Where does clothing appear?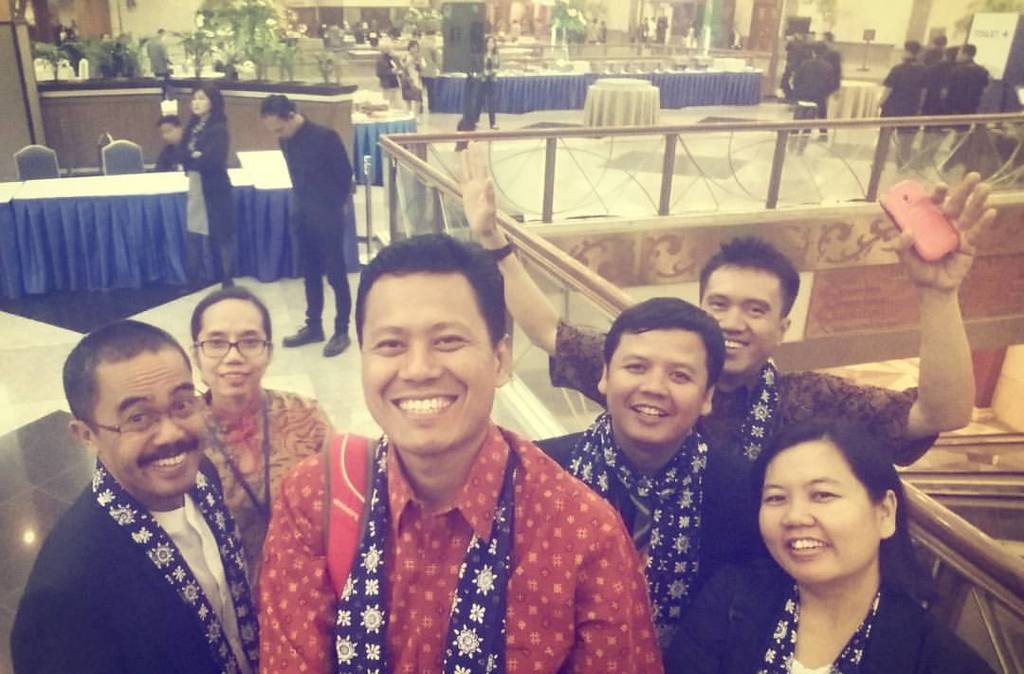
Appears at detection(281, 123, 354, 332).
